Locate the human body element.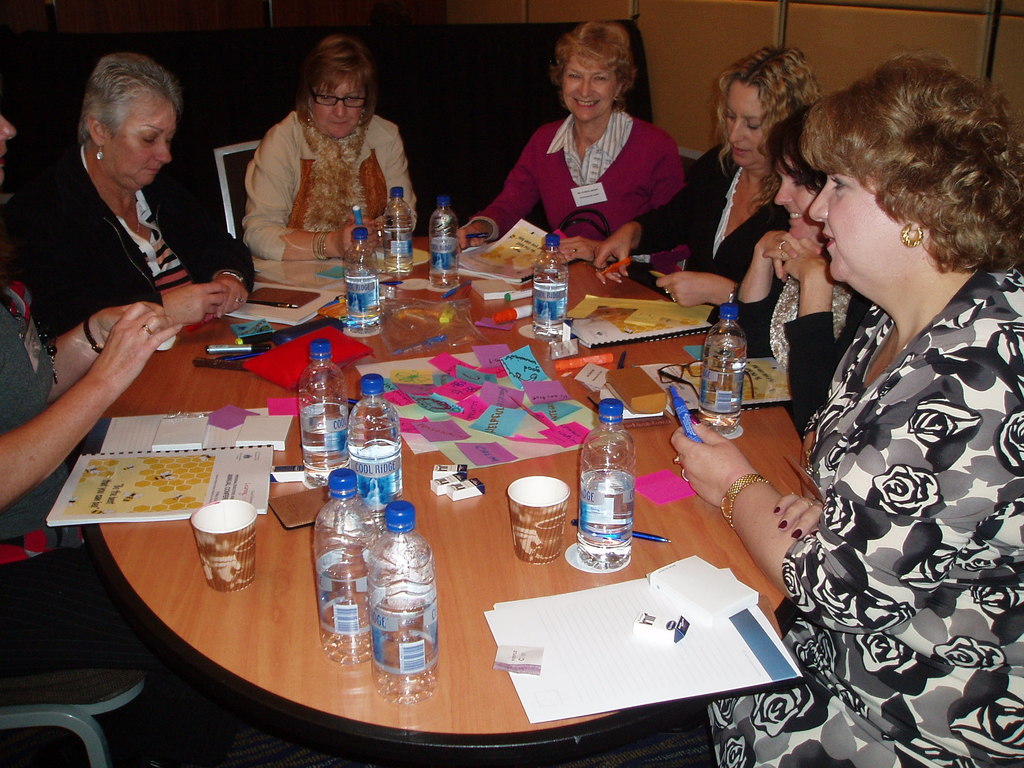
Element bbox: [224, 42, 416, 257].
